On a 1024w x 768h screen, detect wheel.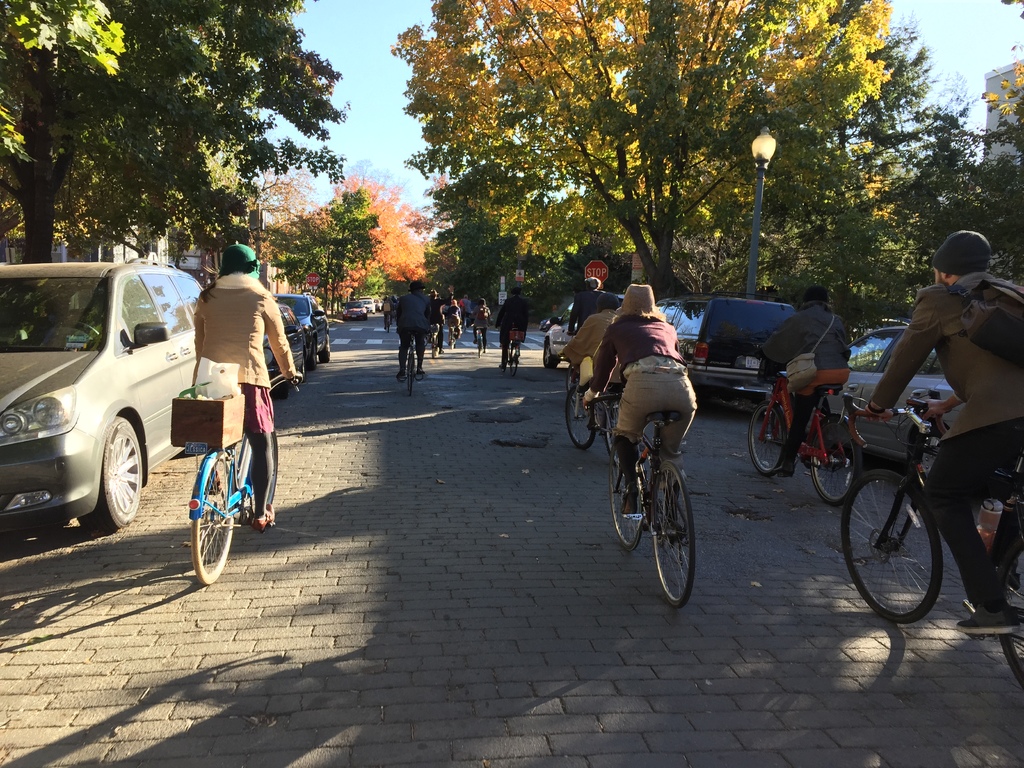
locate(319, 331, 329, 363).
